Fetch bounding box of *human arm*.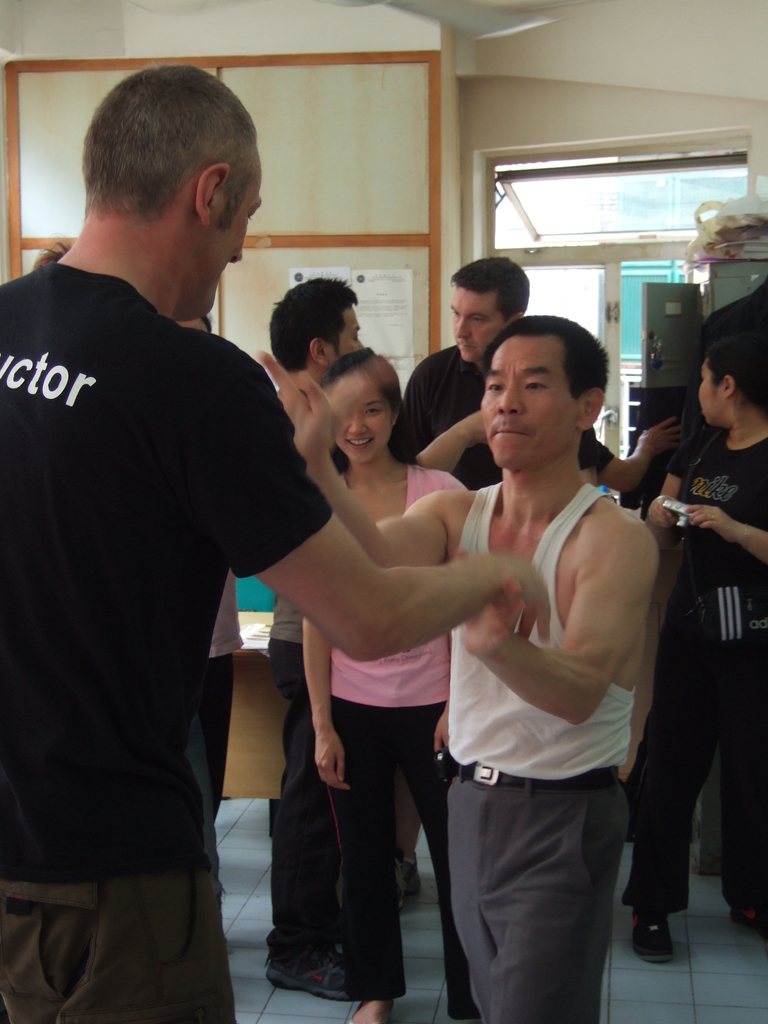
Bbox: box=[452, 504, 682, 742].
